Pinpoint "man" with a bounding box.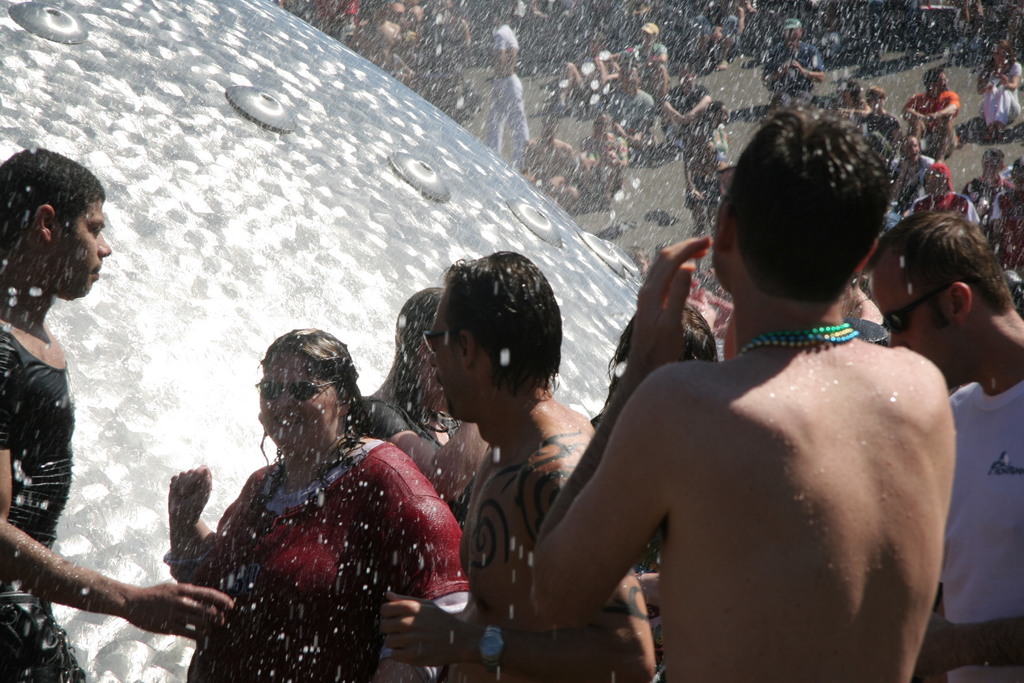
Rect(898, 133, 942, 178).
